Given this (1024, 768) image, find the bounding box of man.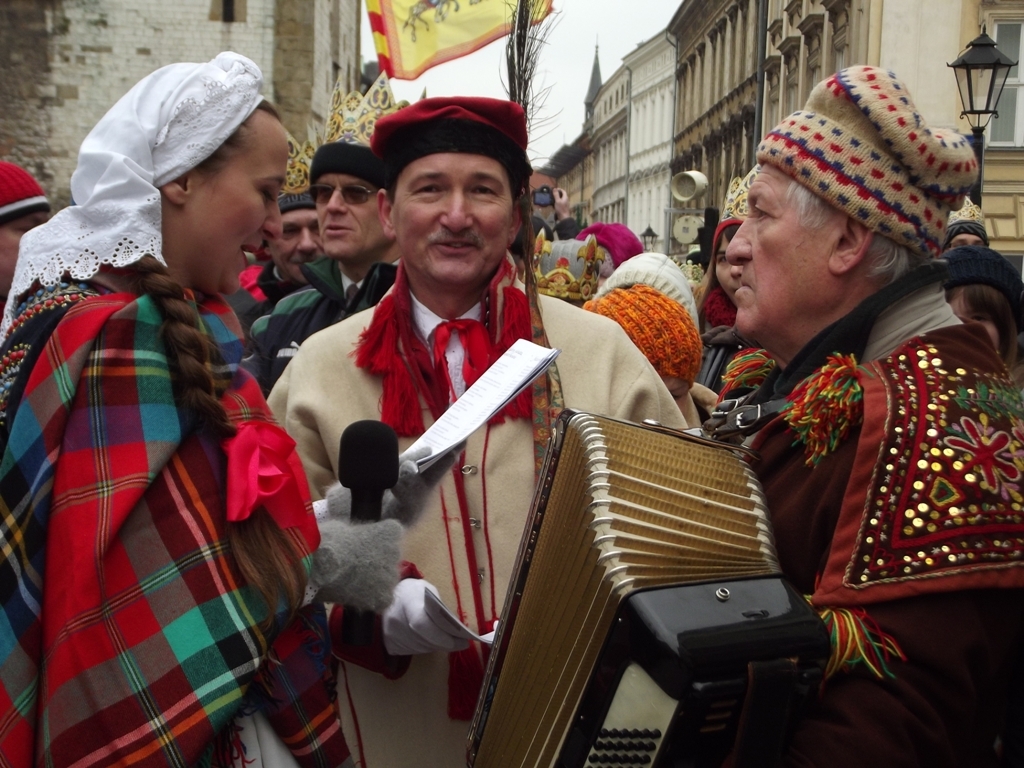
(x1=273, y1=93, x2=675, y2=734).
